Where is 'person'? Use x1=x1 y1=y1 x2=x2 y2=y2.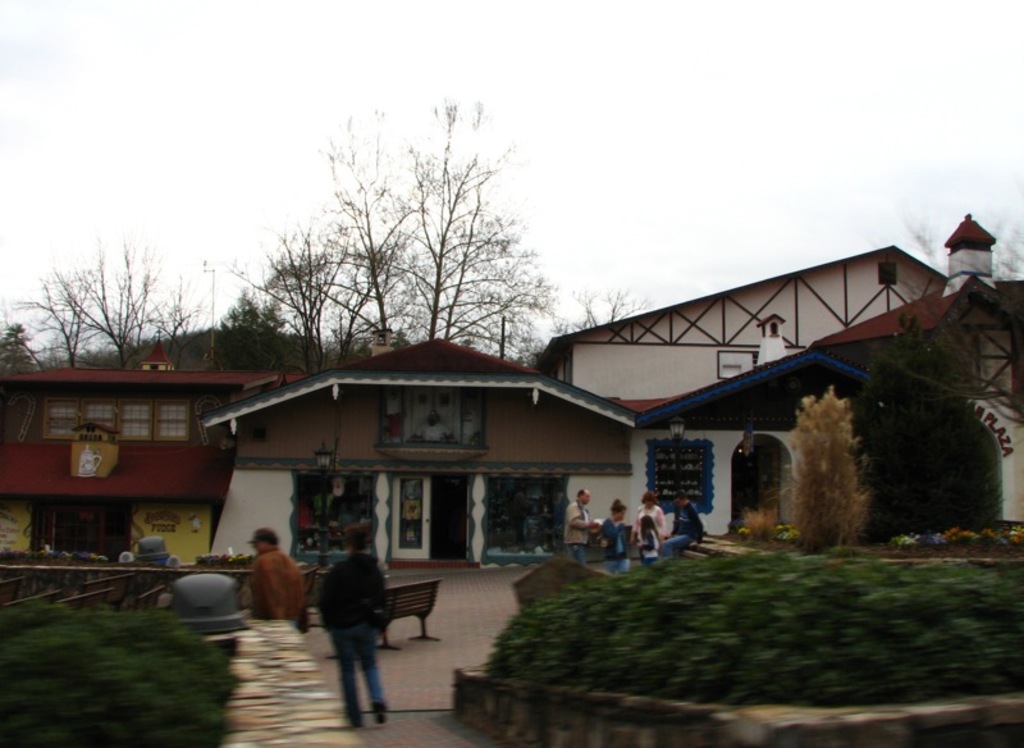
x1=315 y1=524 x2=388 y2=738.
